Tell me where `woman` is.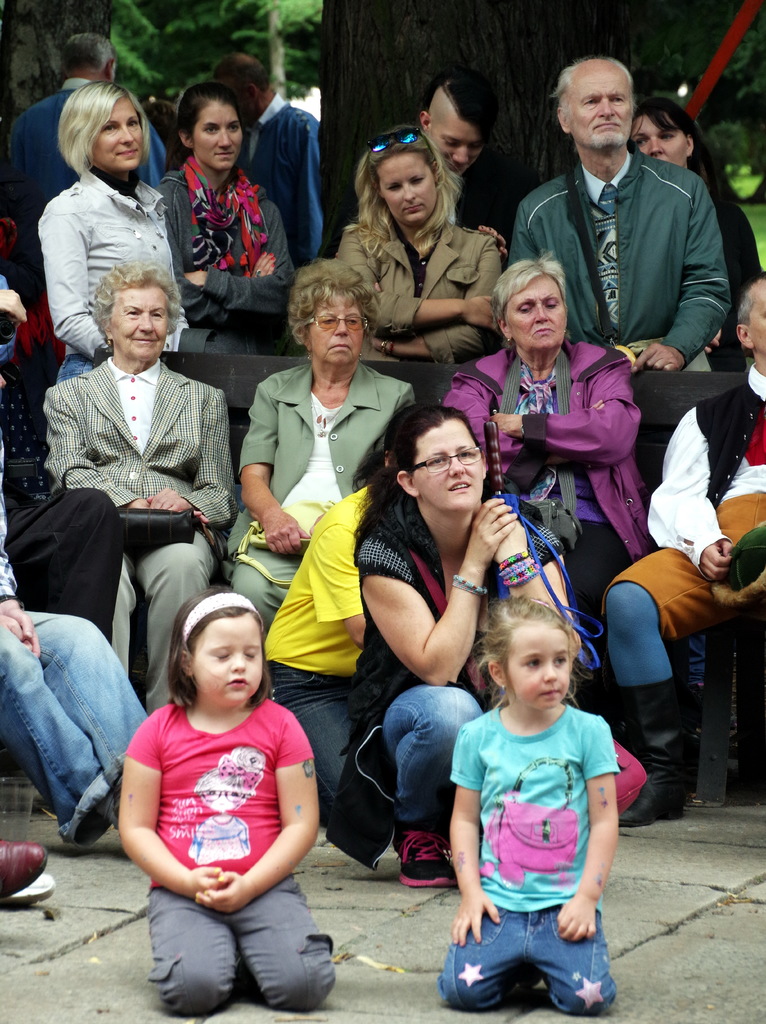
`woman` is at {"x1": 226, "y1": 255, "x2": 422, "y2": 638}.
